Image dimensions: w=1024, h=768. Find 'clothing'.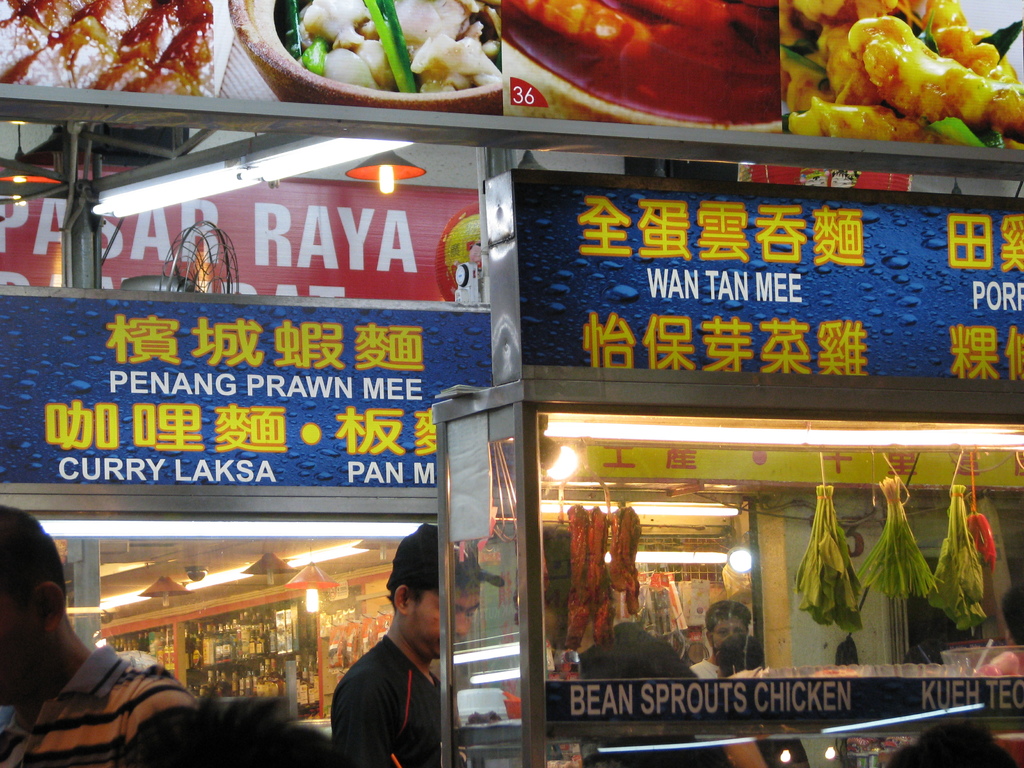
(x1=312, y1=606, x2=455, y2=764).
